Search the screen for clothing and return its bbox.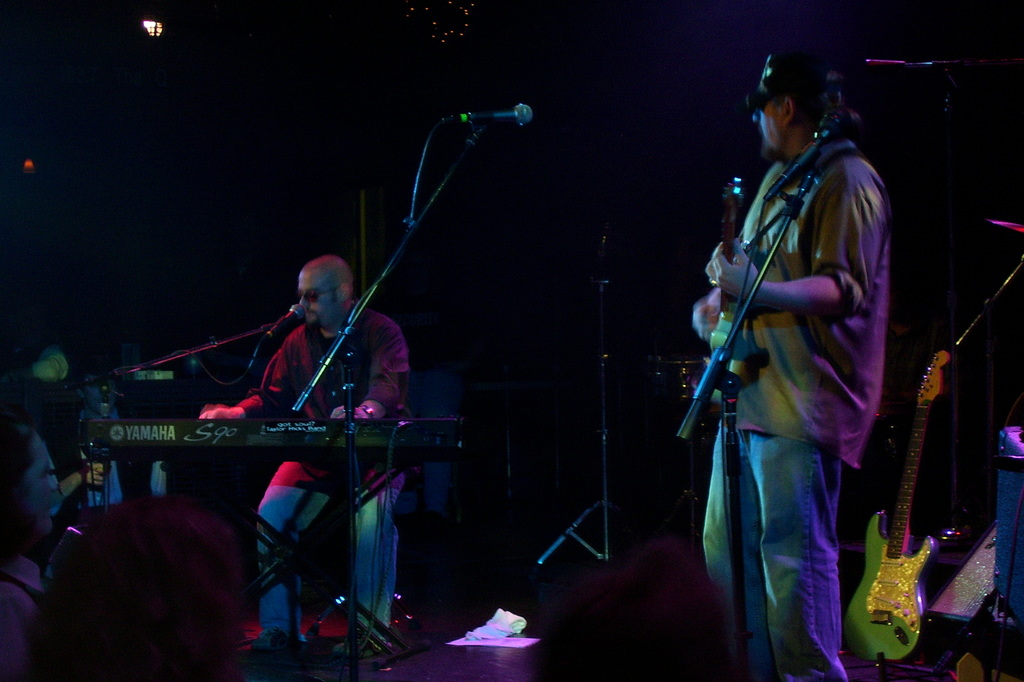
Found: <region>233, 302, 406, 638</region>.
